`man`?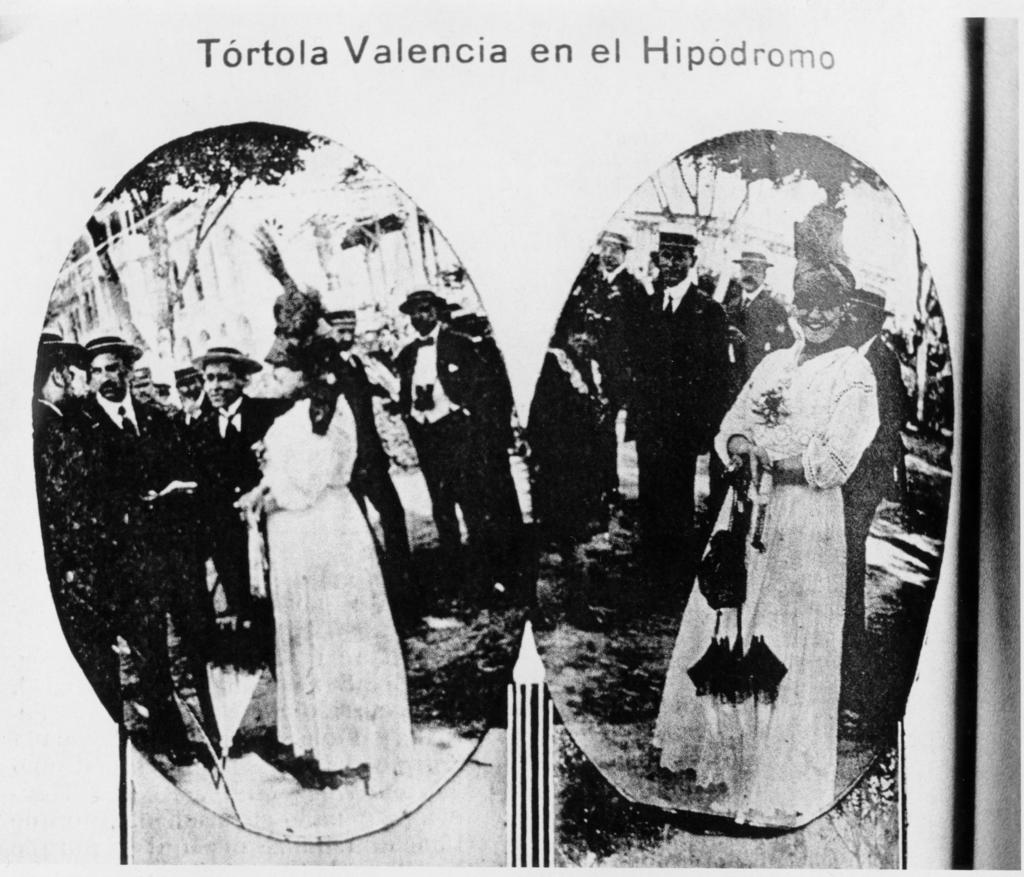
[88,333,205,769]
